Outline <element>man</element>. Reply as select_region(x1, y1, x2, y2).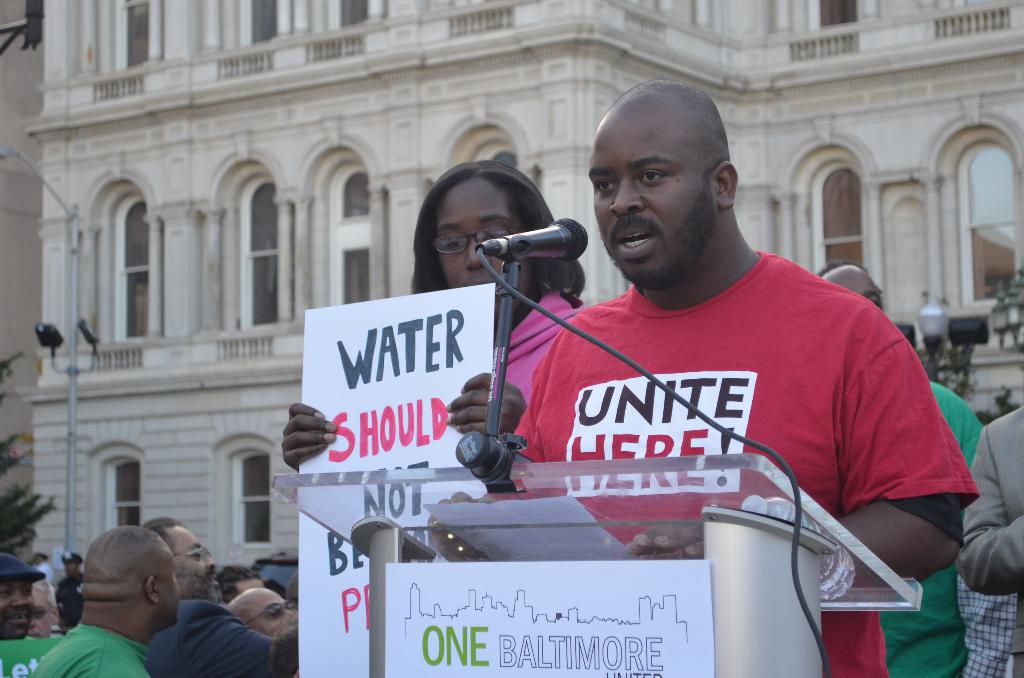
select_region(28, 525, 188, 677).
